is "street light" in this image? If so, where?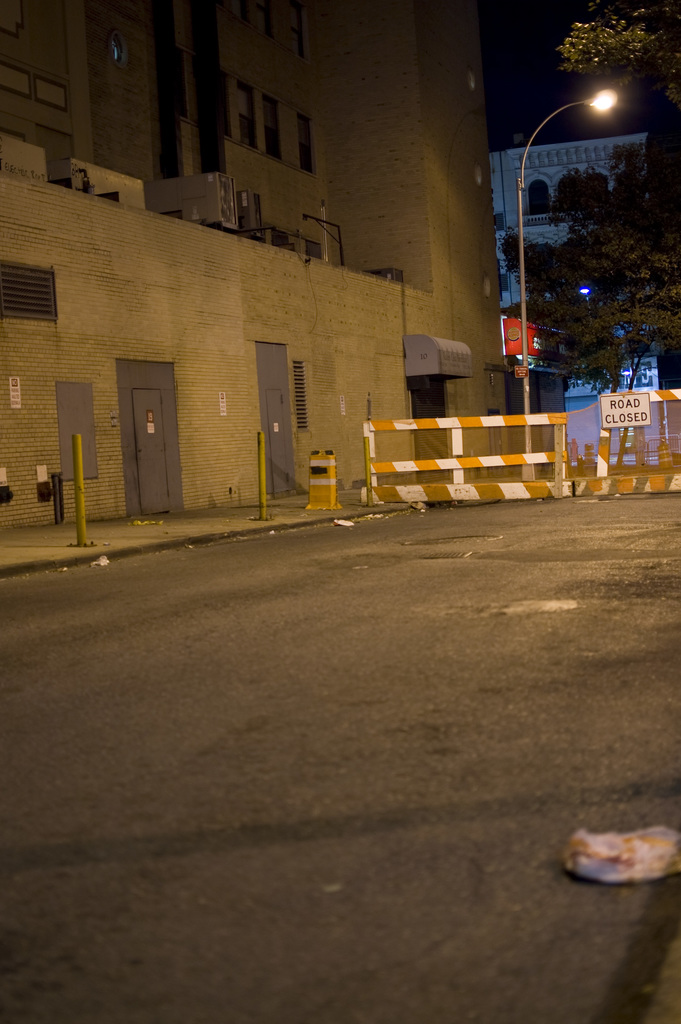
Yes, at 527,86,617,415.
